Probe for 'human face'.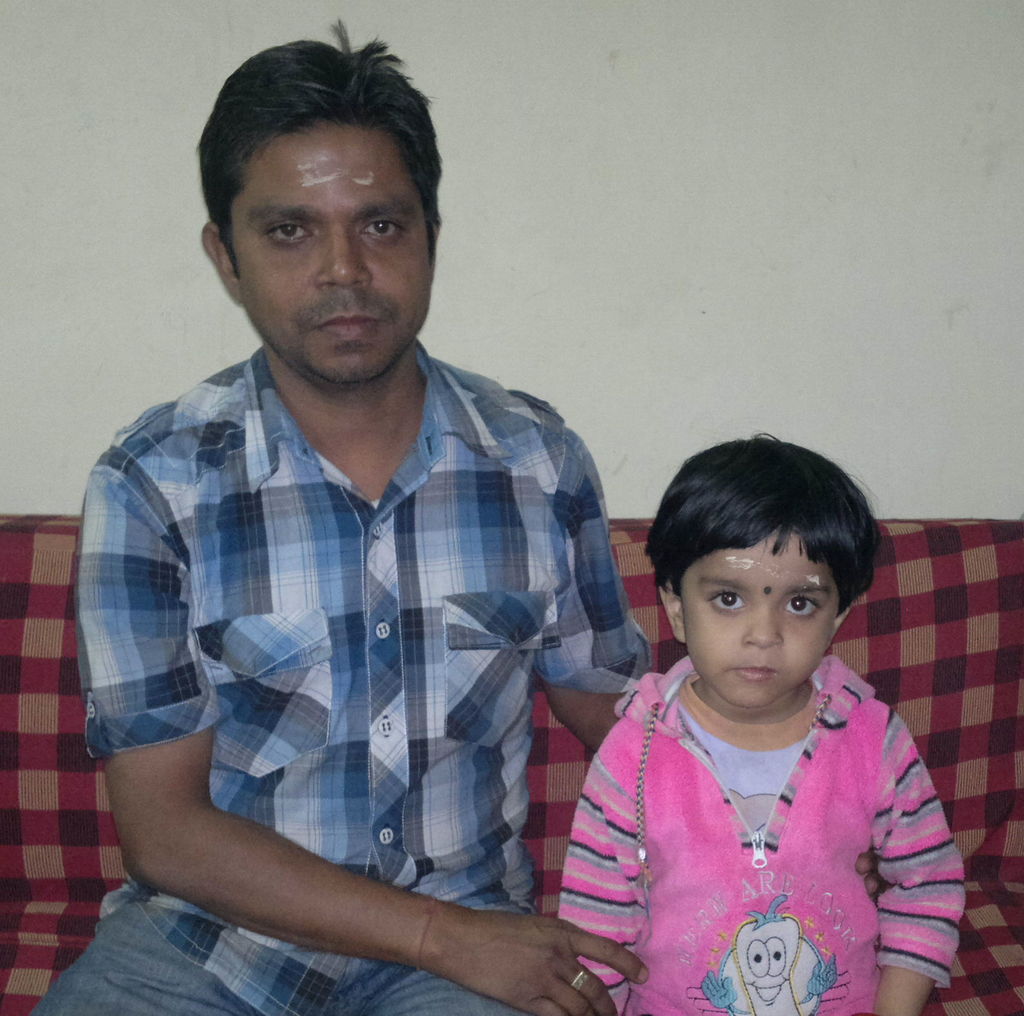
Probe result: (675,530,843,716).
